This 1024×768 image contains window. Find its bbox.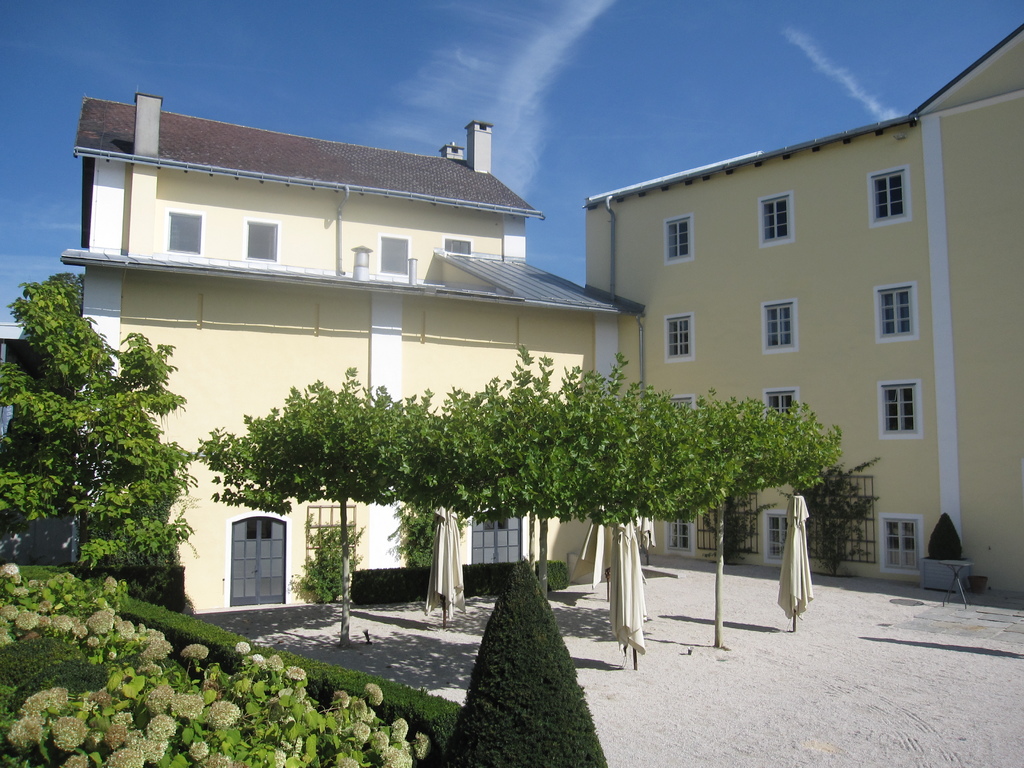
767, 305, 794, 347.
